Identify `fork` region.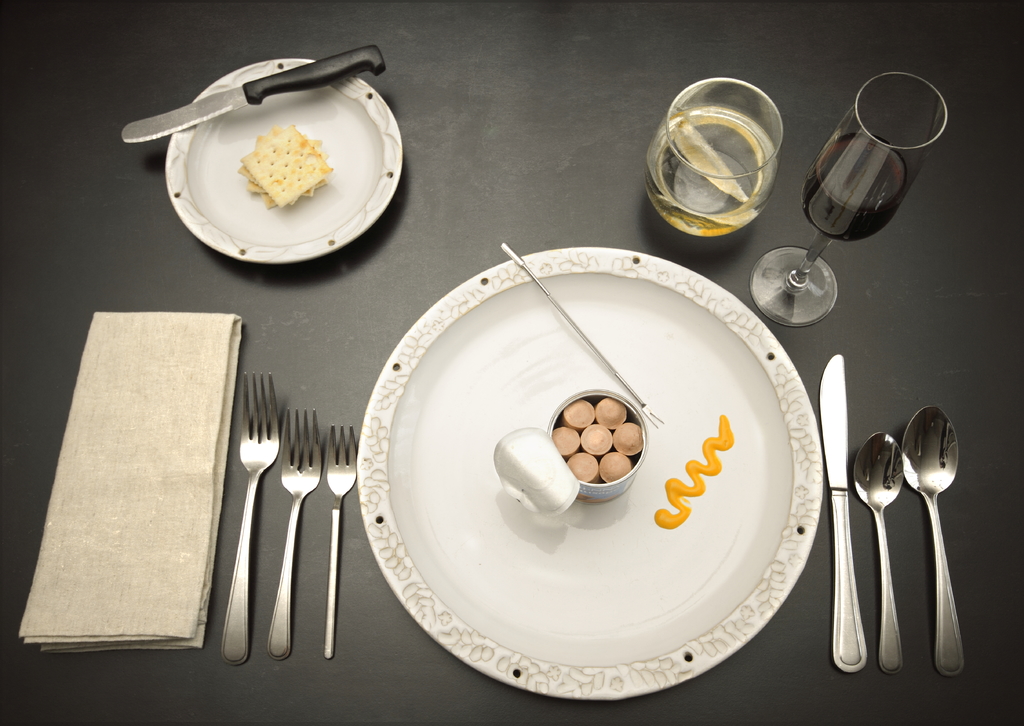
Region: [265, 408, 324, 663].
